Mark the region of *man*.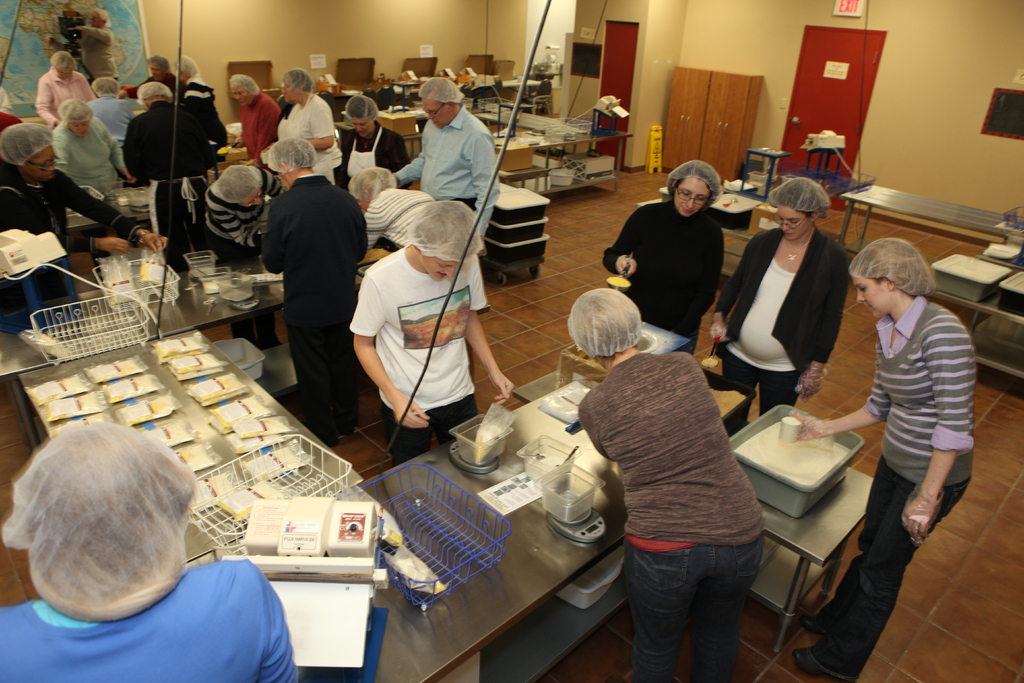
Region: l=124, t=81, r=217, b=271.
